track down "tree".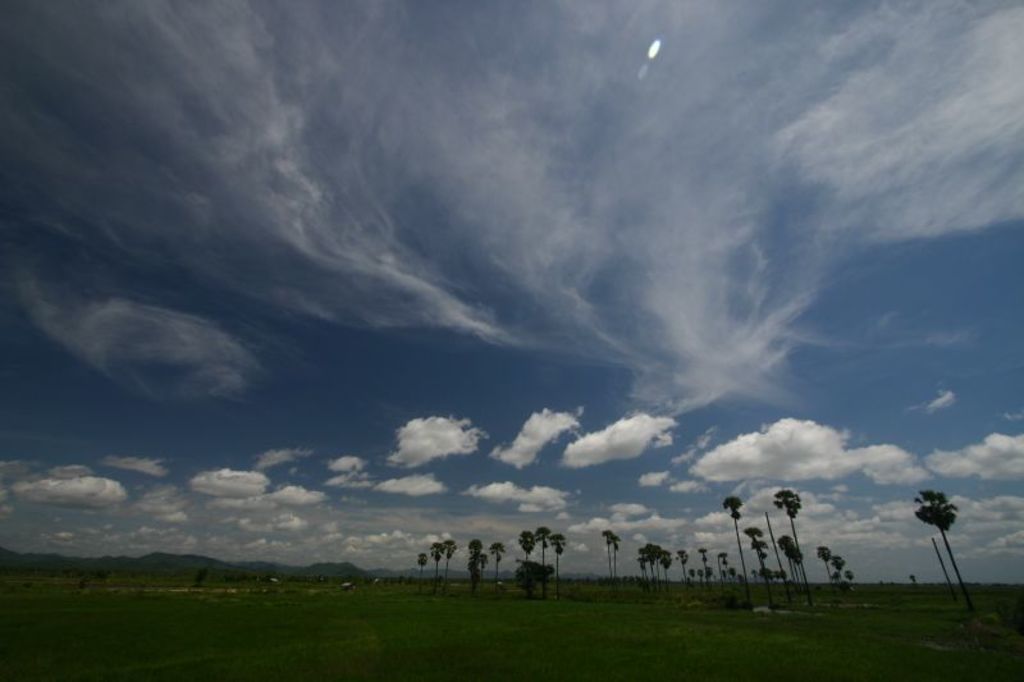
Tracked to select_region(700, 546, 710, 586).
